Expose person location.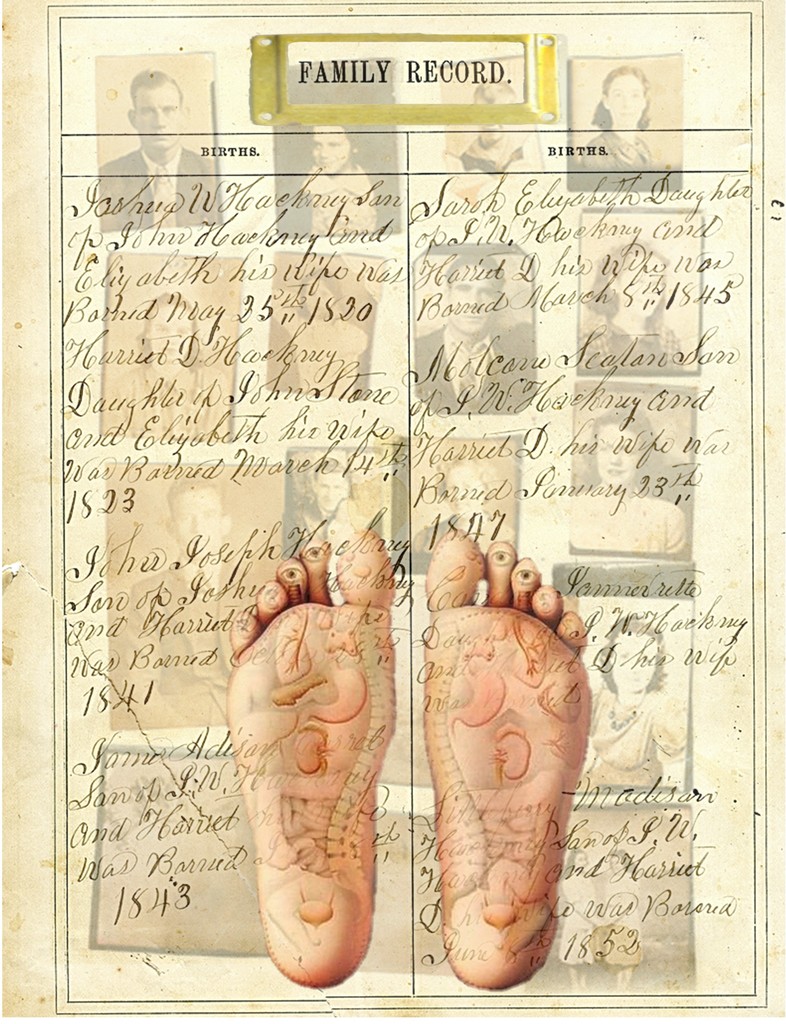
Exposed at (281, 274, 368, 404).
